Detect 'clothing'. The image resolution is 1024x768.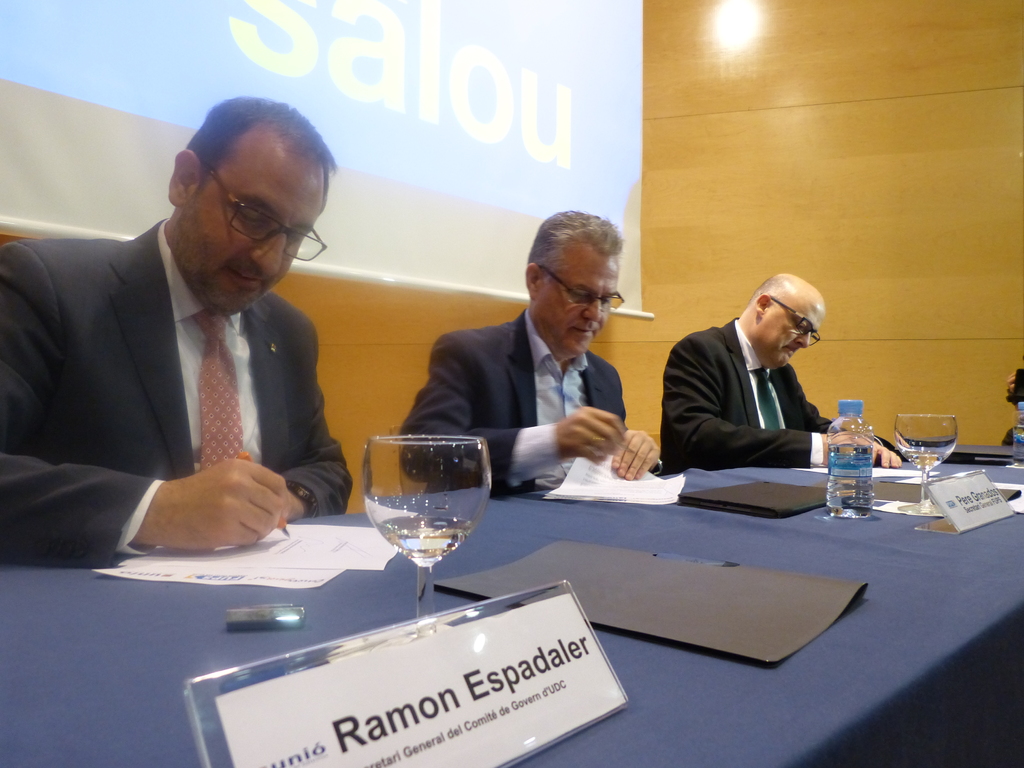
select_region(667, 316, 867, 483).
